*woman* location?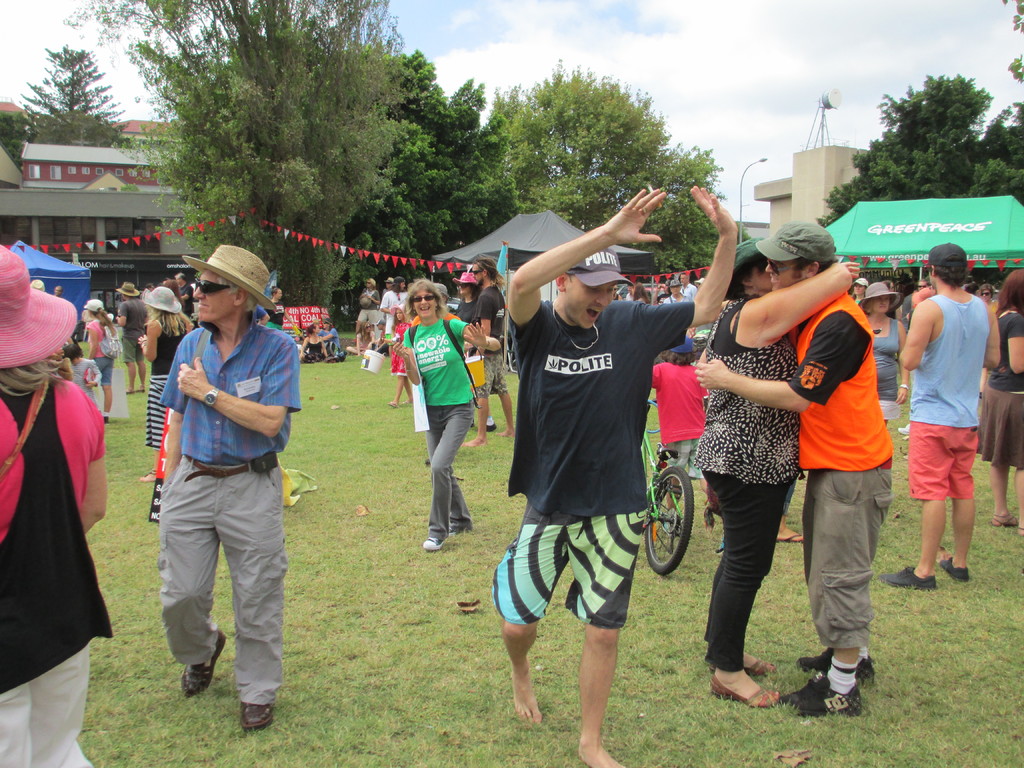
rect(344, 321, 374, 353)
